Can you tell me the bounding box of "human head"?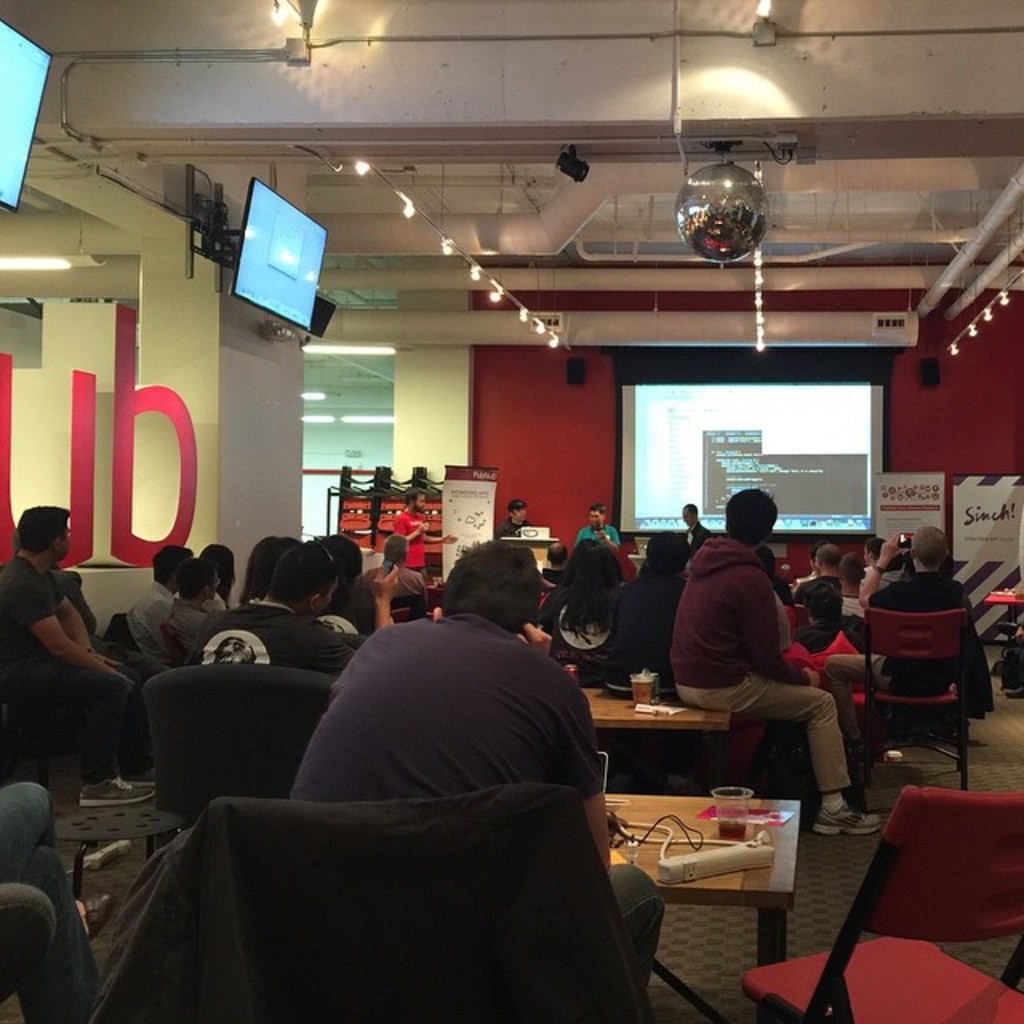
rect(403, 490, 426, 510).
